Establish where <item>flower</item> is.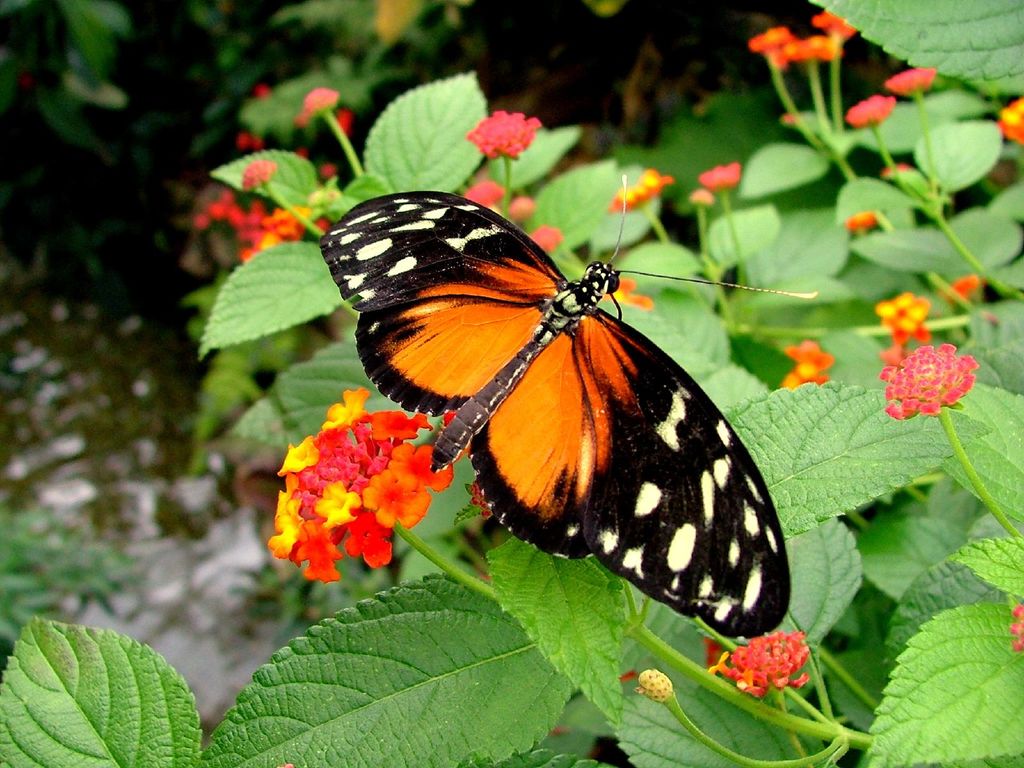
Established at crop(467, 107, 535, 157).
